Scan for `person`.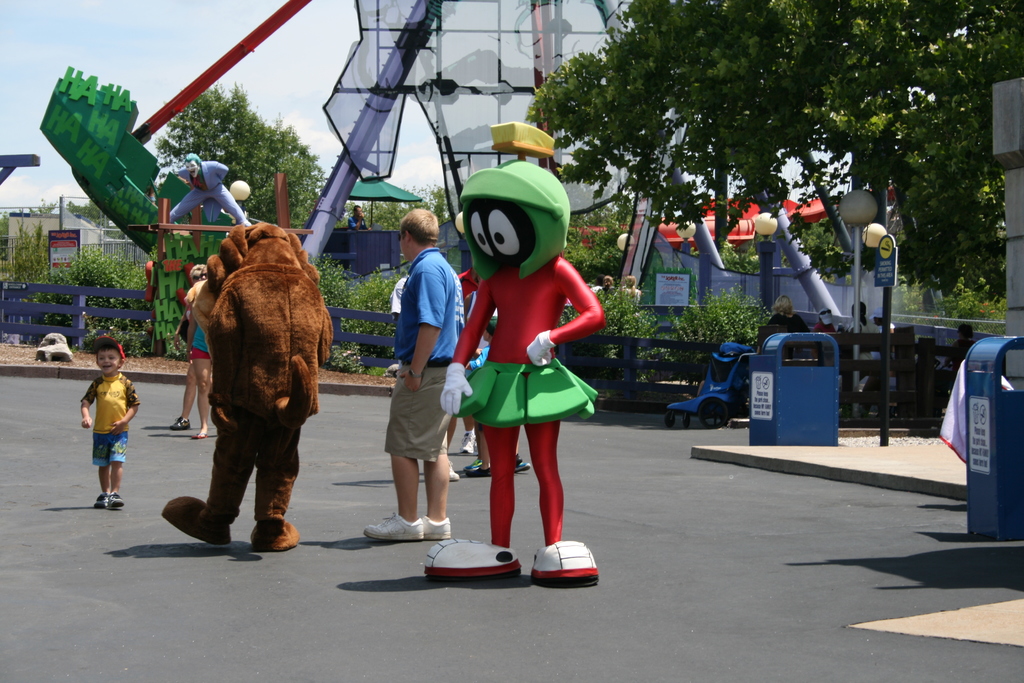
Scan result: bbox(168, 264, 207, 432).
